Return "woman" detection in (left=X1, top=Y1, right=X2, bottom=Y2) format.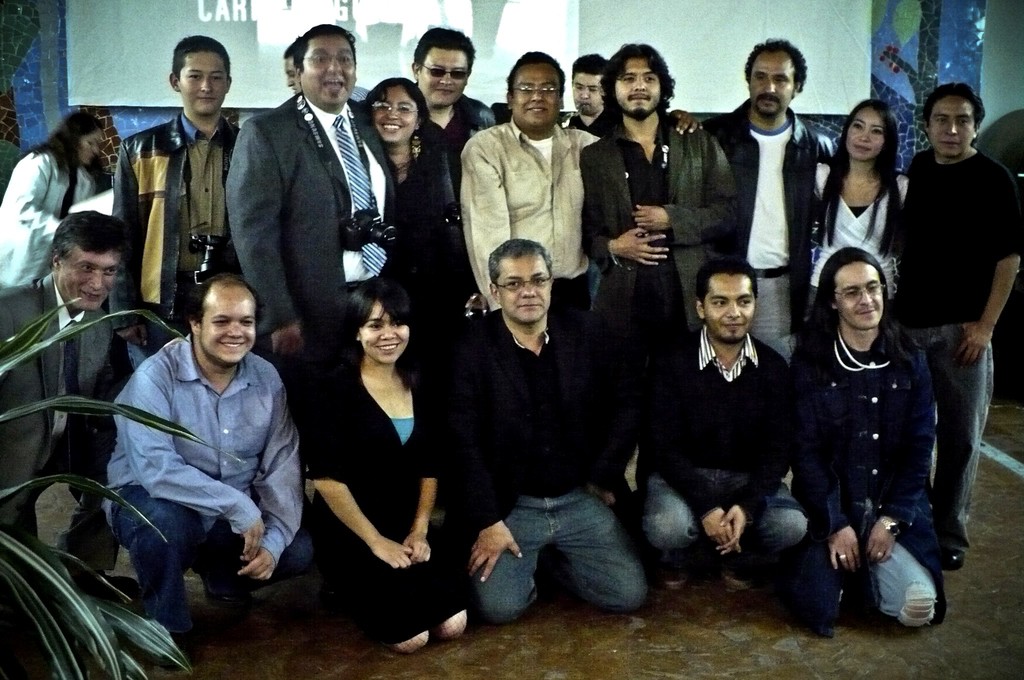
(left=362, top=78, right=476, bottom=311).
